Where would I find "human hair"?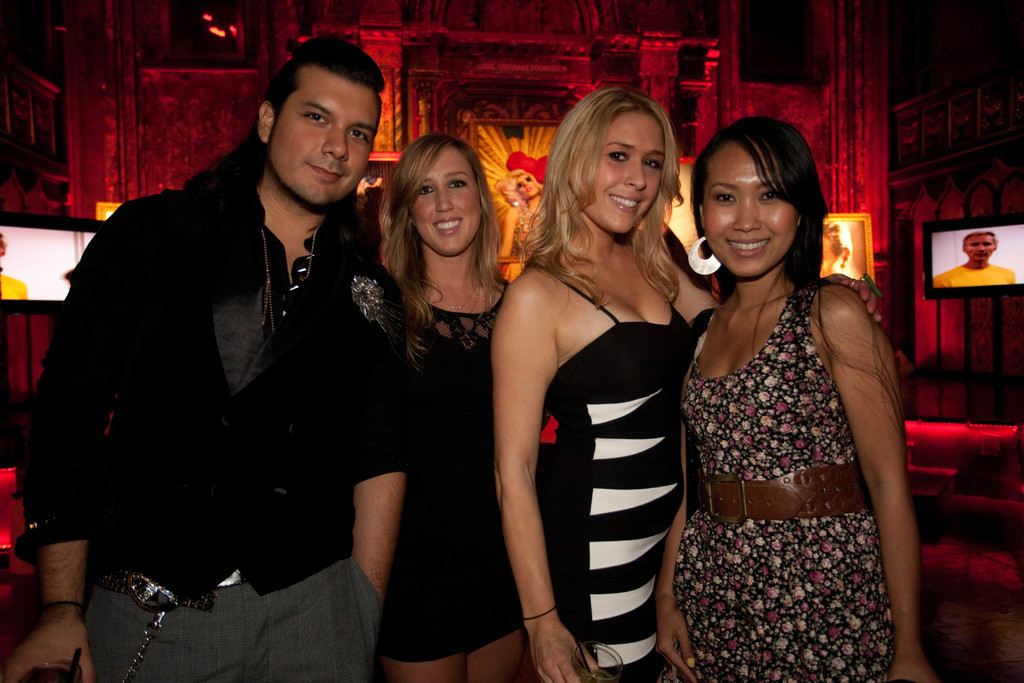
At [266,36,386,153].
